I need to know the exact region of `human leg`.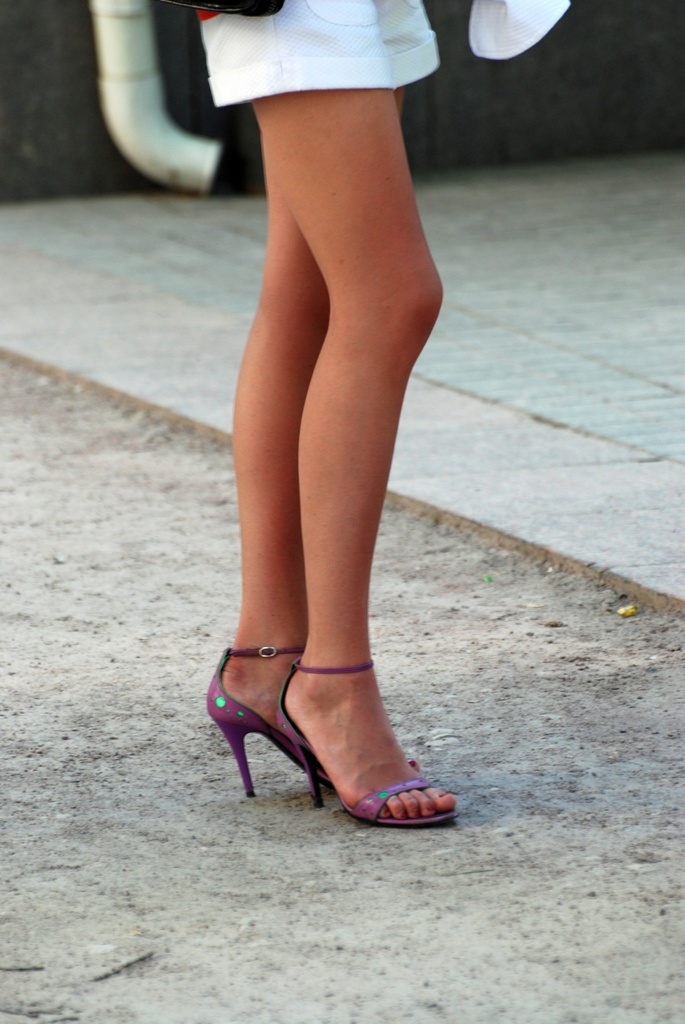
Region: <box>203,76,411,794</box>.
